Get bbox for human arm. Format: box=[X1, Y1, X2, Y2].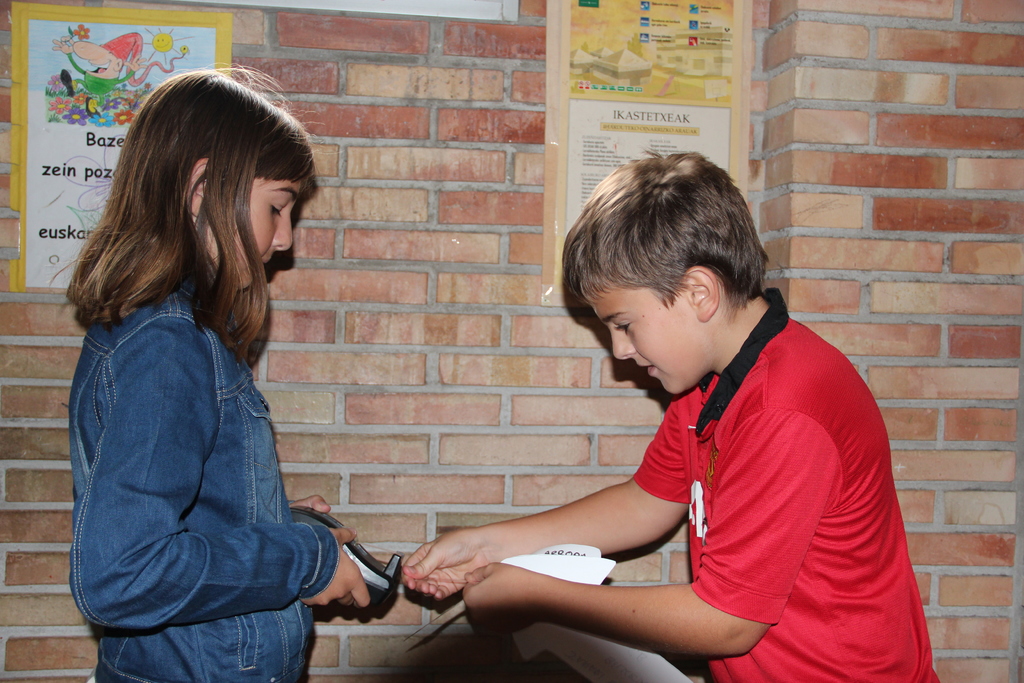
box=[281, 475, 342, 529].
